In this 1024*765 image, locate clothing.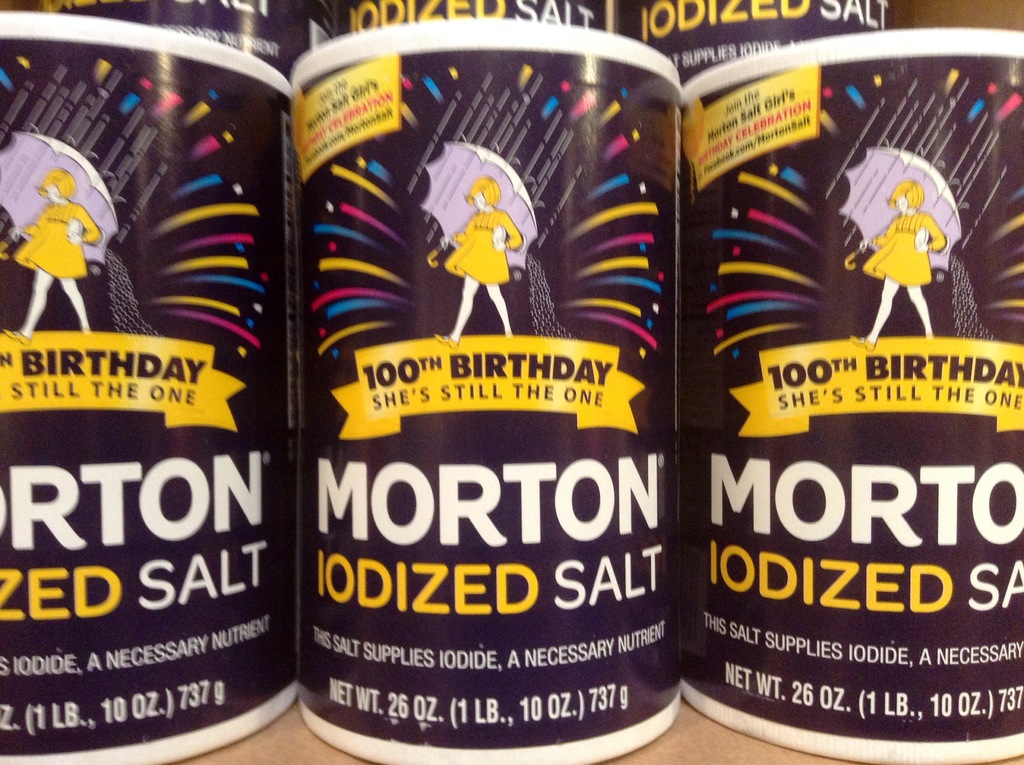
Bounding box: x1=12, y1=202, x2=102, y2=284.
